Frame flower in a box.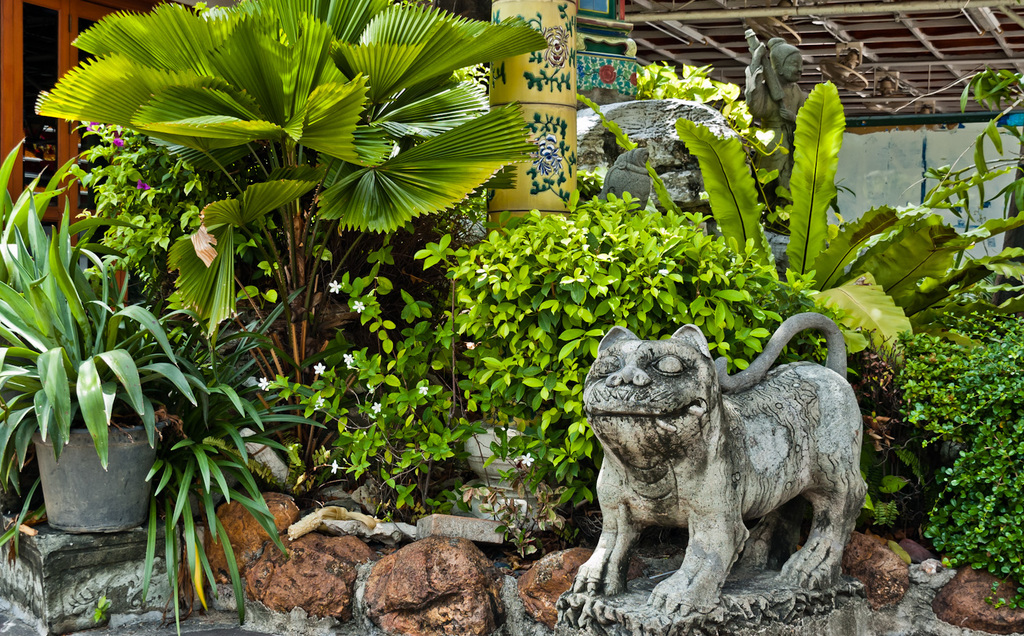
Rect(87, 121, 100, 128).
